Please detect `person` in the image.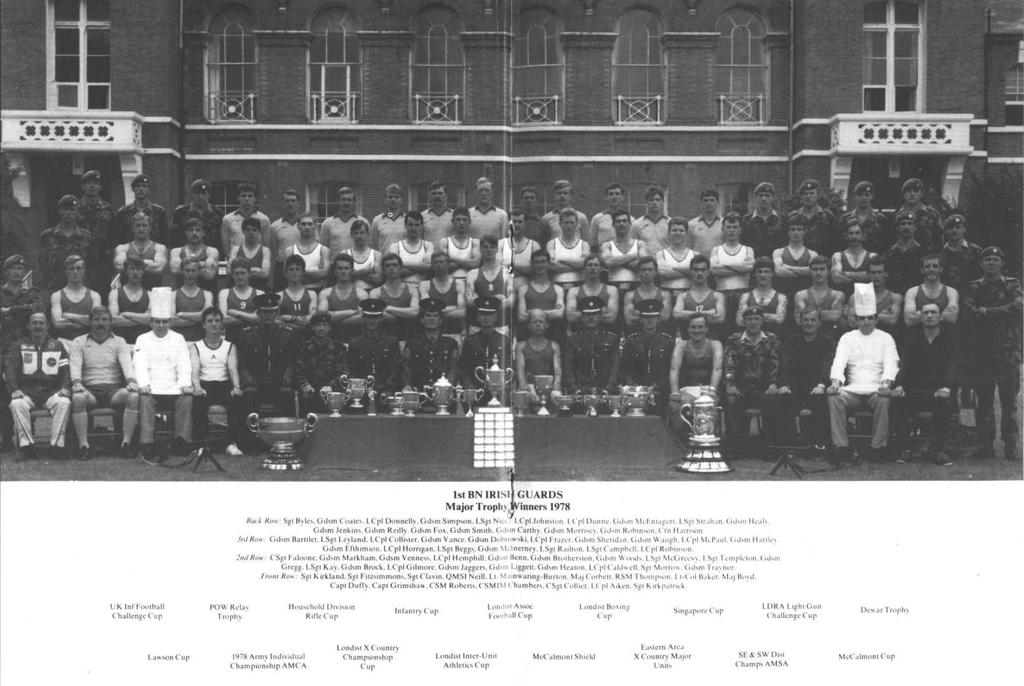
l=221, t=289, r=301, b=415.
